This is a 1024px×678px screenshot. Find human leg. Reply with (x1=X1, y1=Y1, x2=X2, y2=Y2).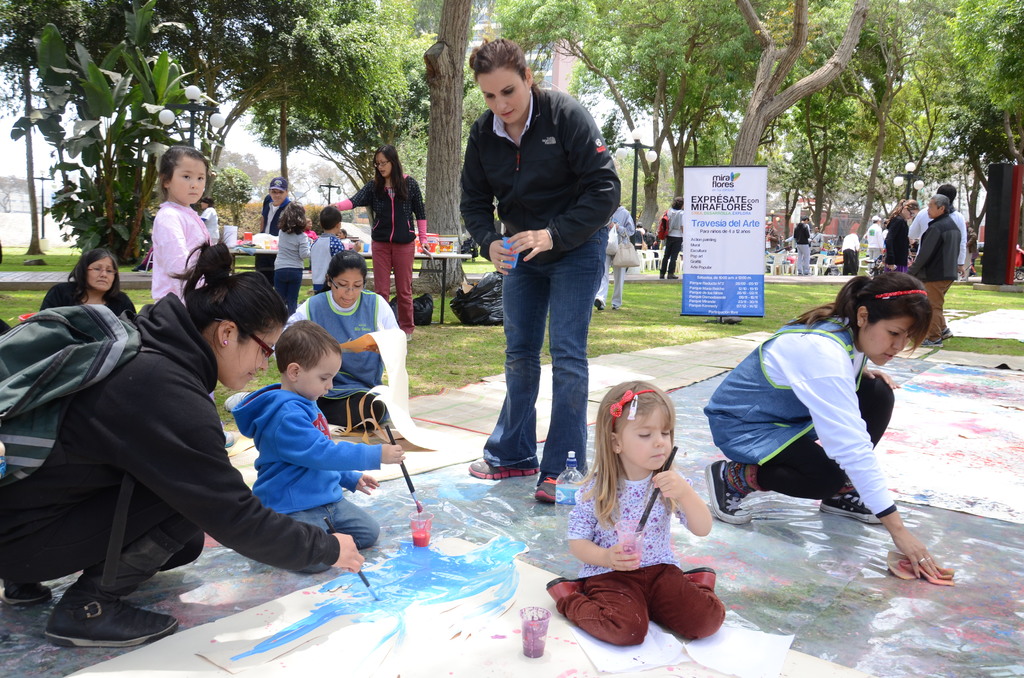
(x1=275, y1=268, x2=287, y2=305).
